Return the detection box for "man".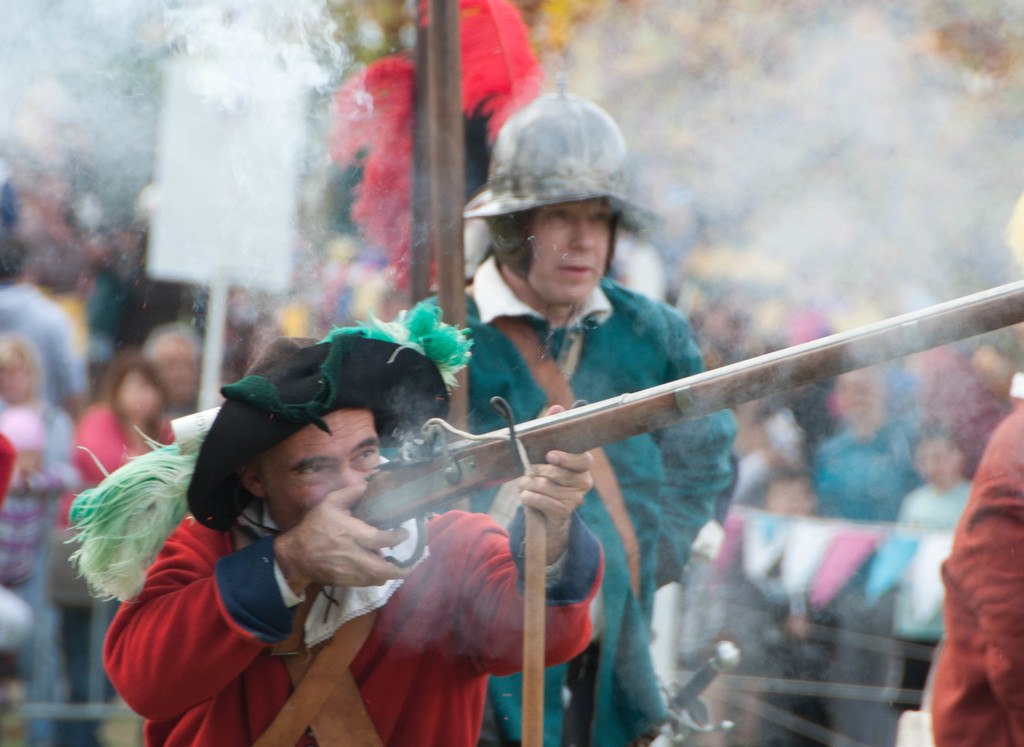
(123, 331, 495, 731).
